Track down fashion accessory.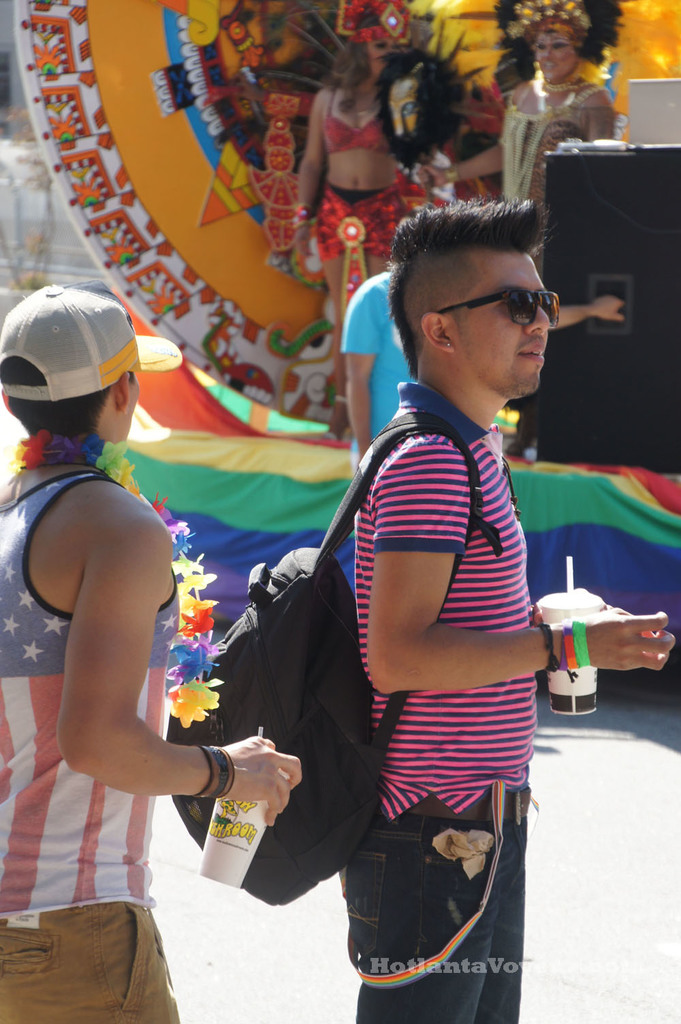
Tracked to bbox=[0, 277, 188, 399].
